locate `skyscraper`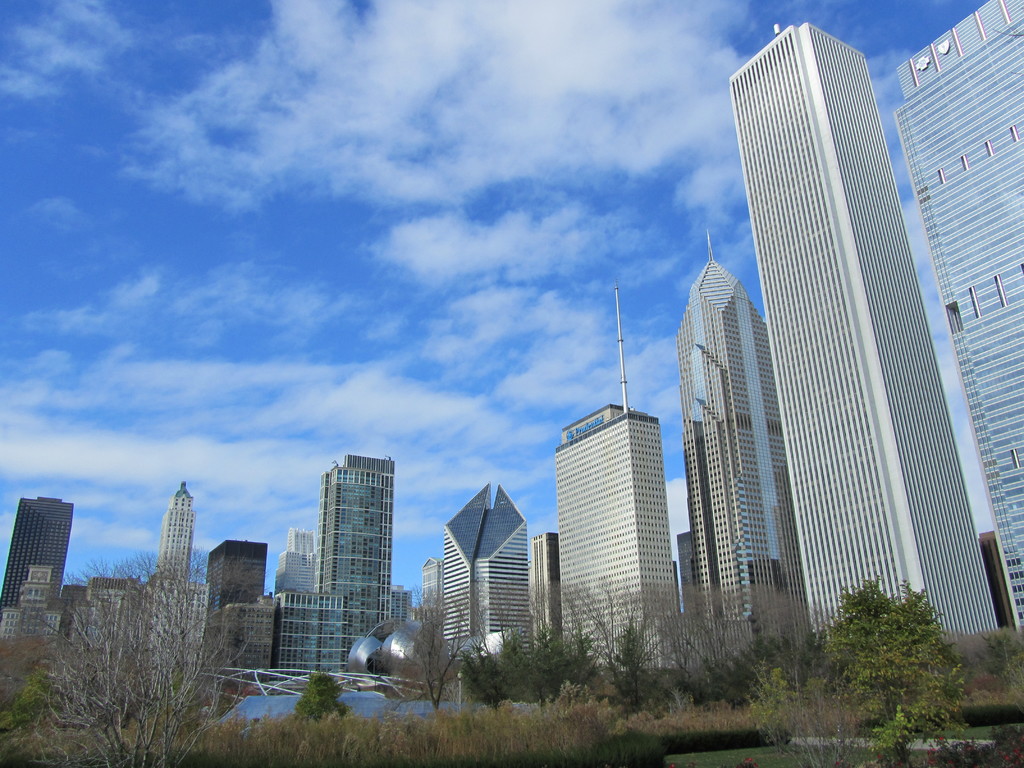
BBox(891, 0, 1023, 641)
